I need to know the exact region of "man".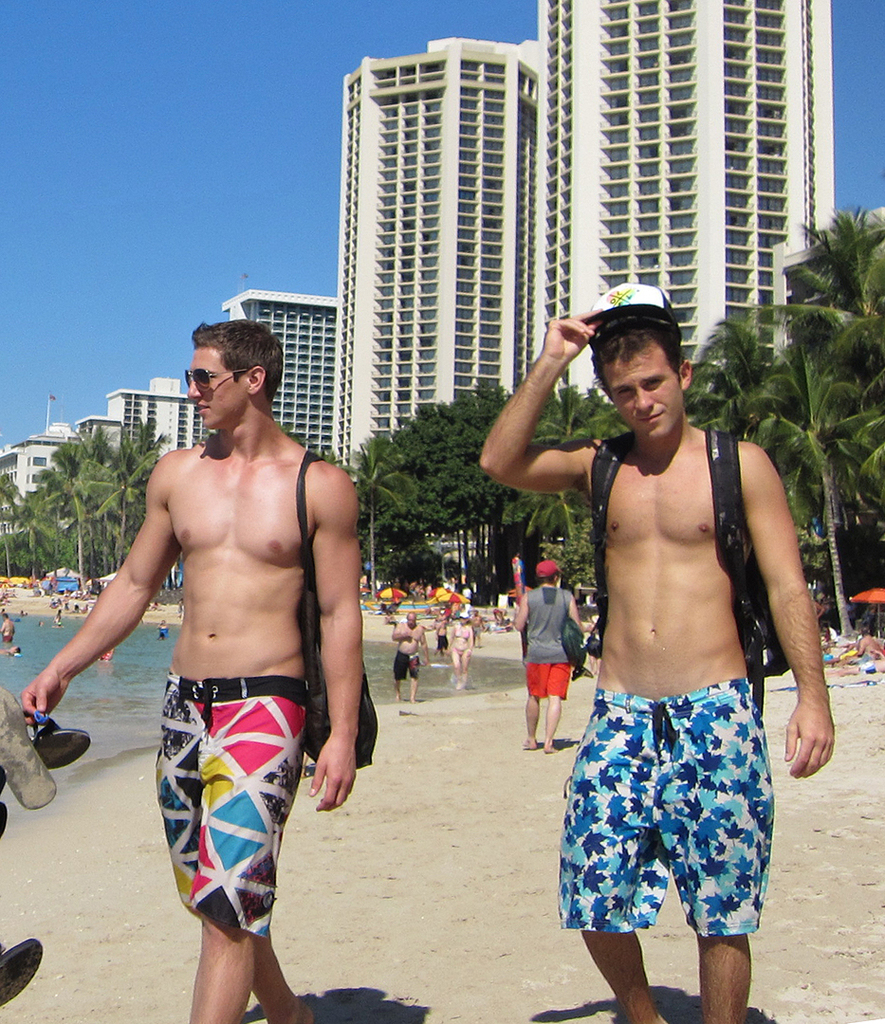
Region: 83, 321, 370, 984.
